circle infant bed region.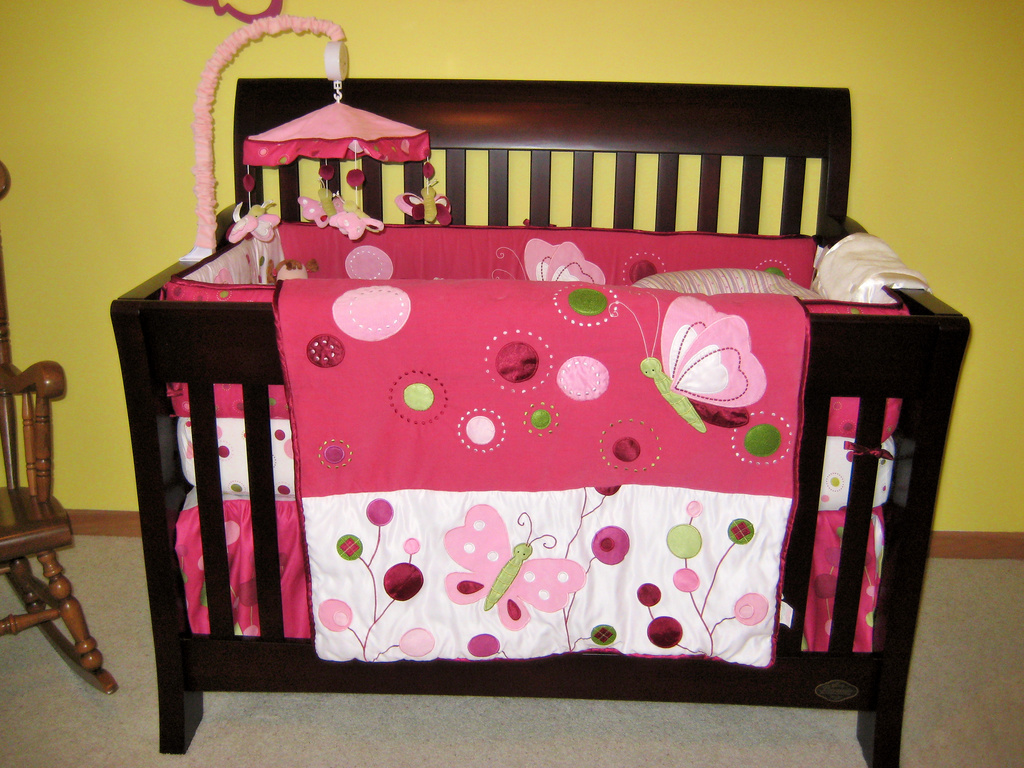
Region: 108:17:971:767.
